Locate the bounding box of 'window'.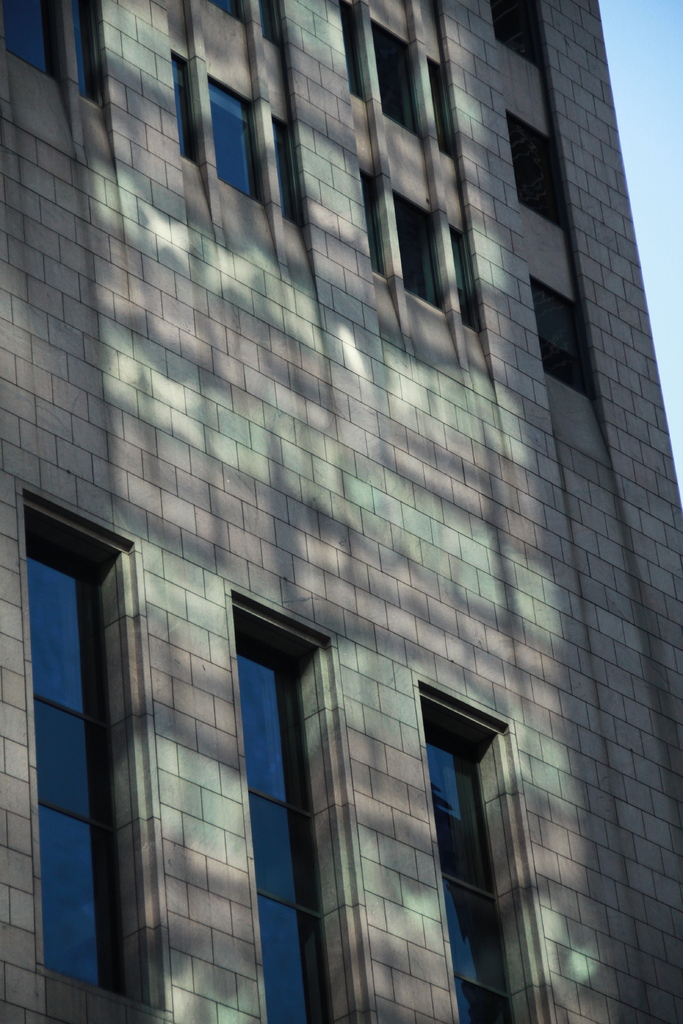
Bounding box: (490,0,548,68).
